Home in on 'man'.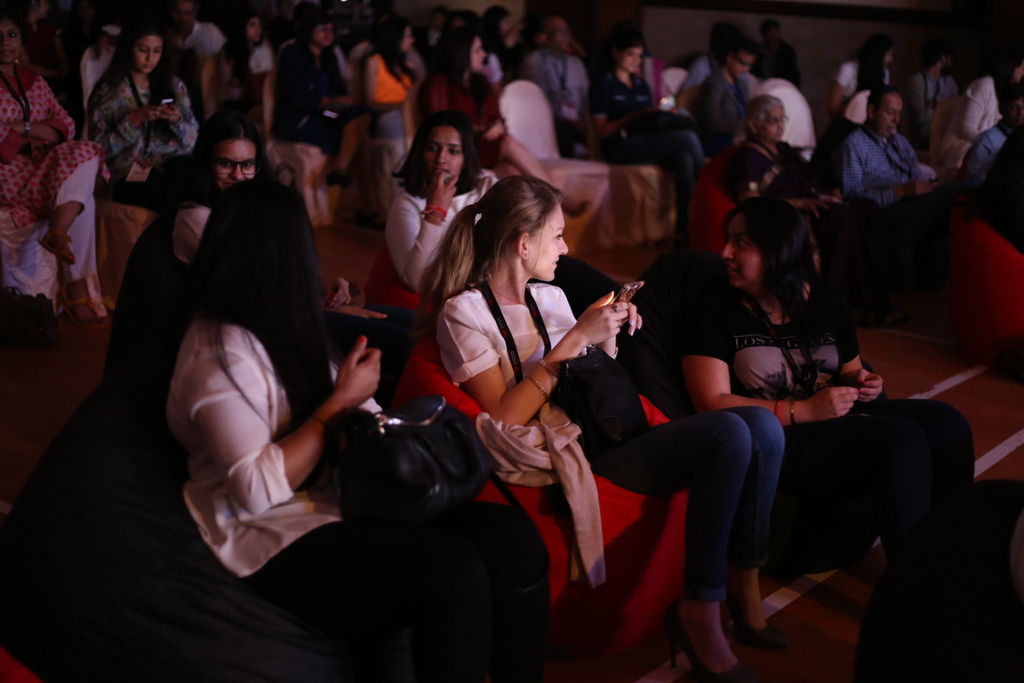
Homed in at (x1=163, y1=0, x2=223, y2=57).
